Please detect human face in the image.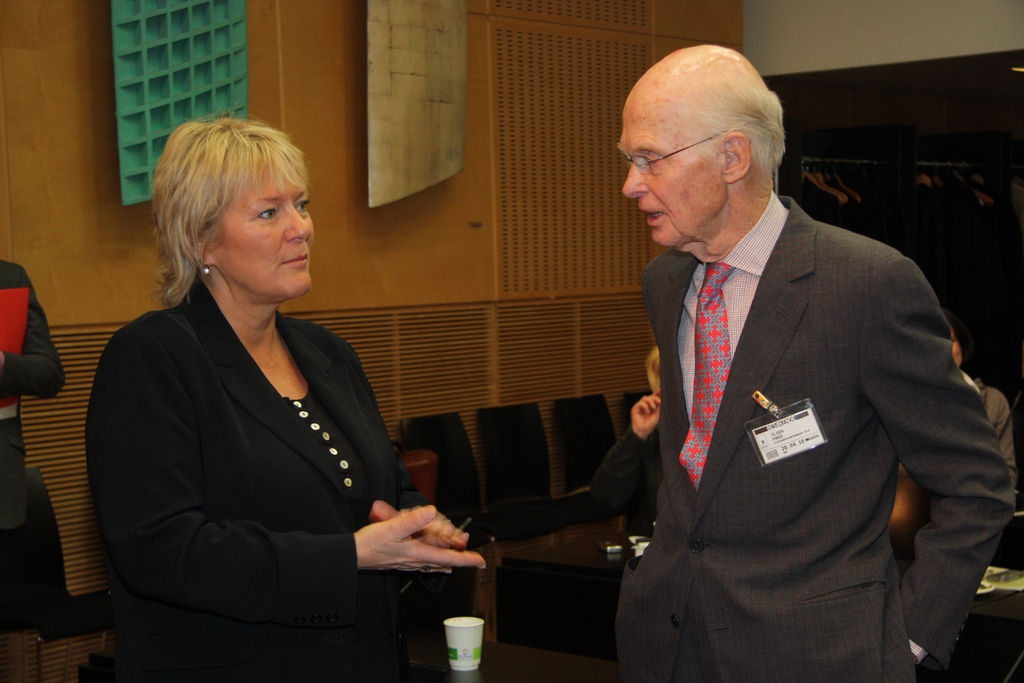
[620,106,732,251].
